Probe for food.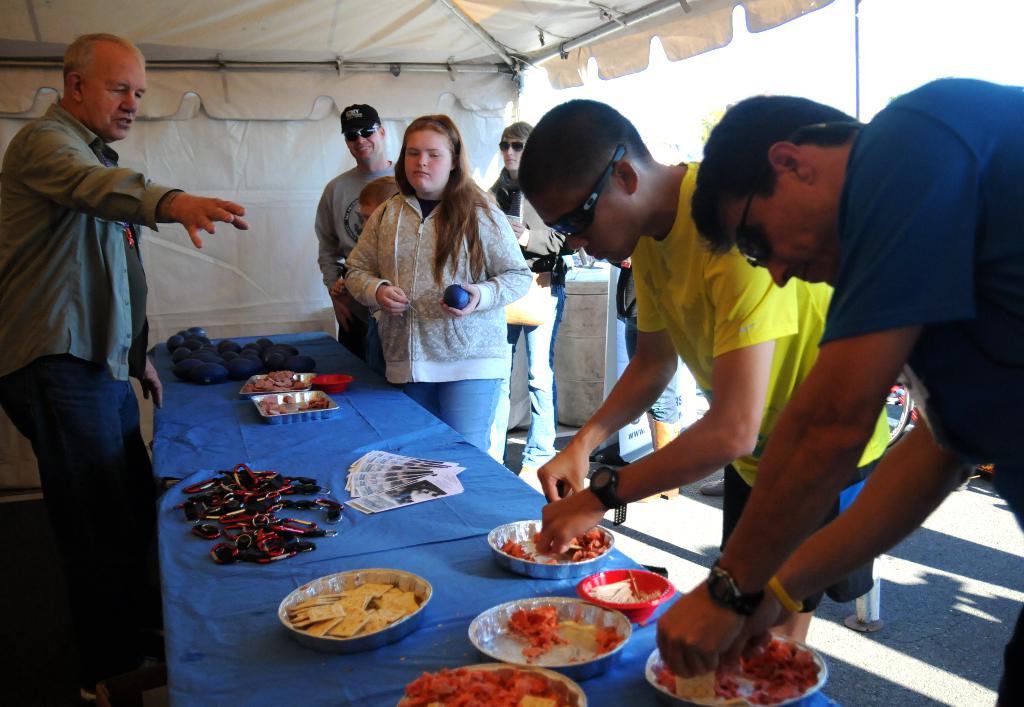
Probe result: rect(495, 538, 536, 562).
